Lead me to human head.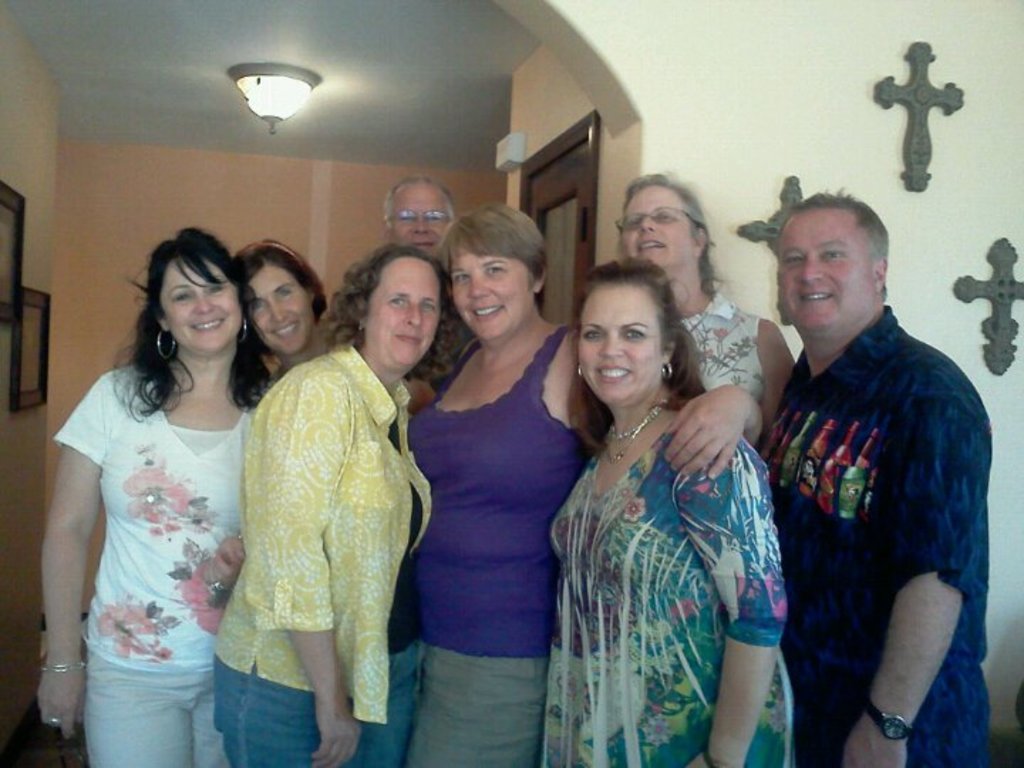
Lead to l=610, t=171, r=707, b=284.
